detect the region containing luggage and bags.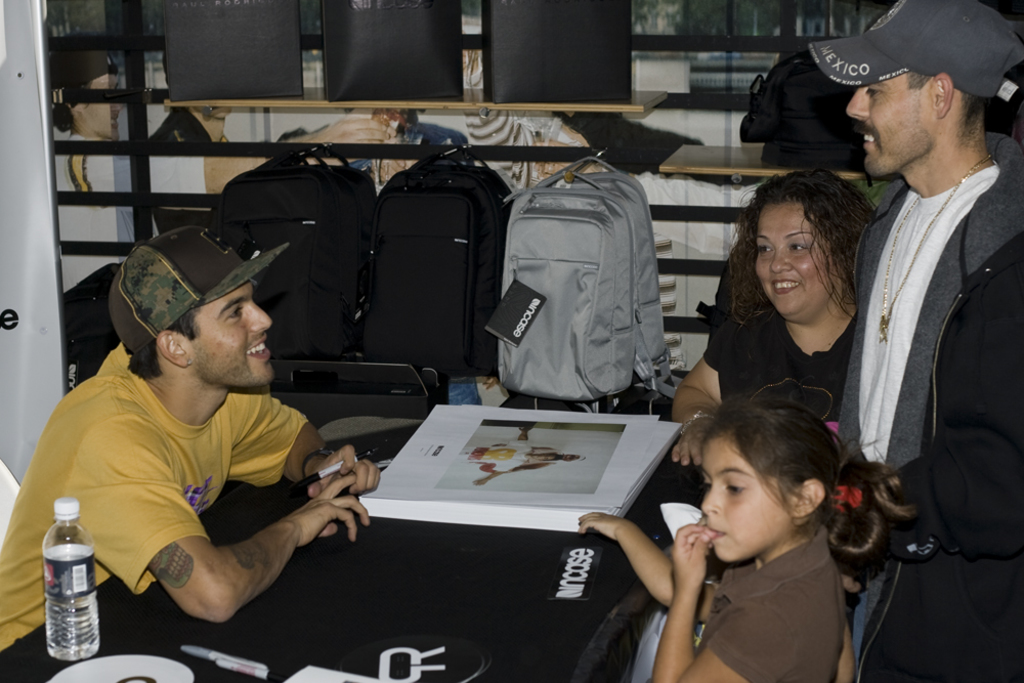
482:0:639:103.
